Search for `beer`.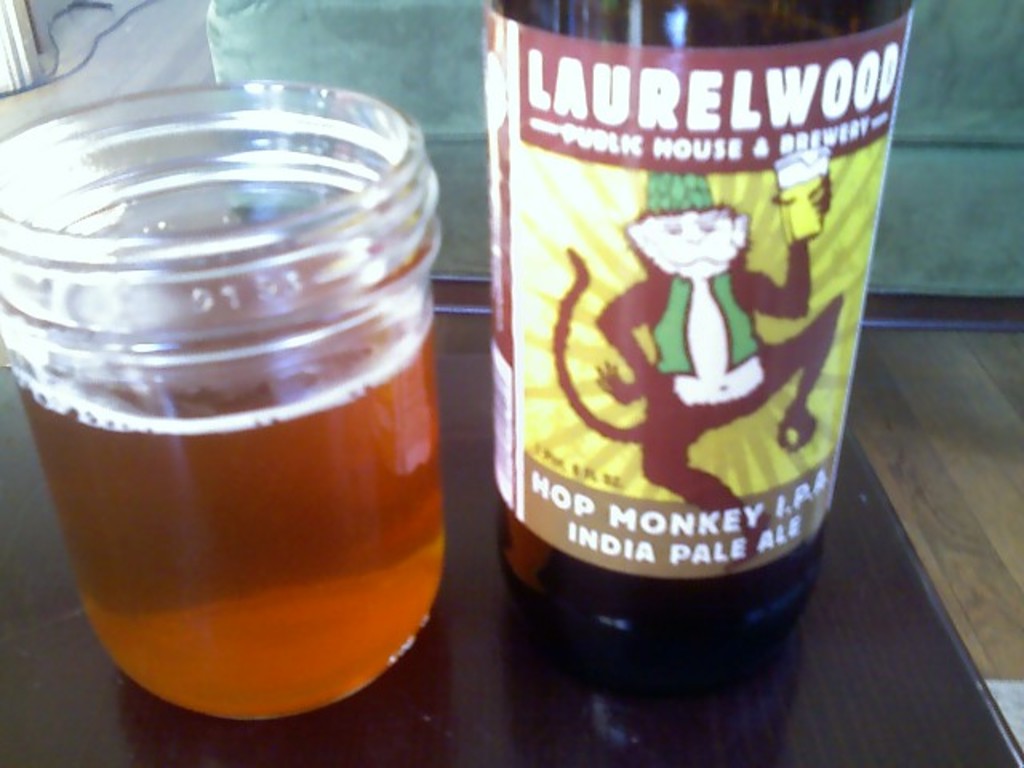
Found at <region>6, 250, 446, 717</region>.
